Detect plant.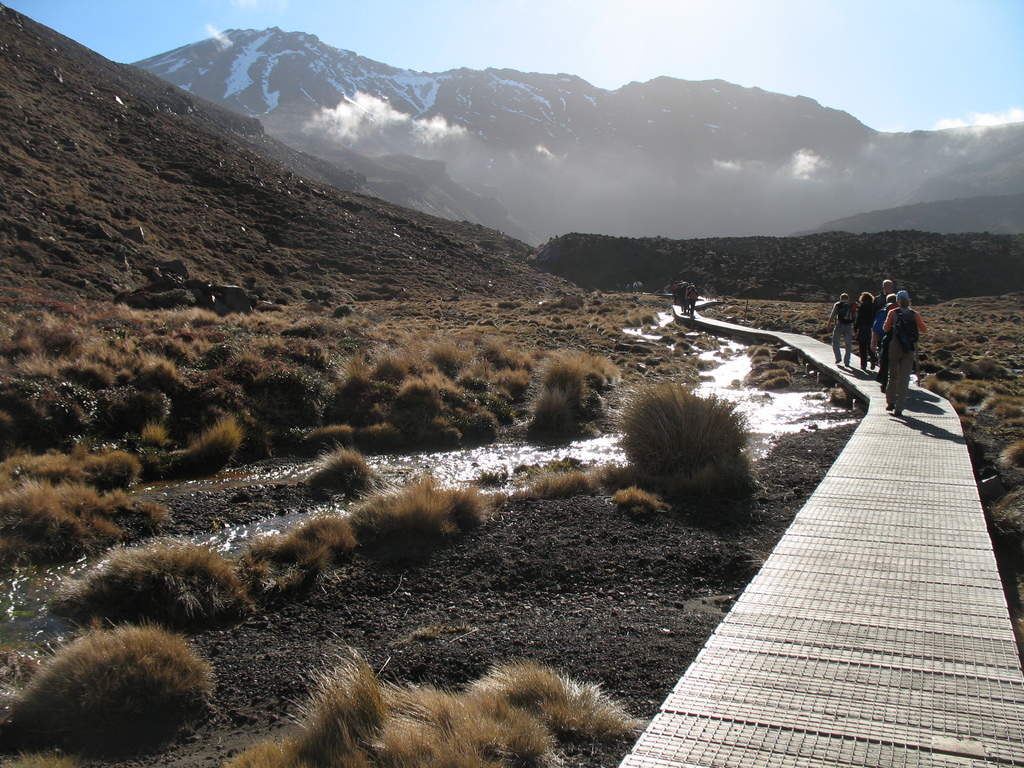
Detected at l=610, t=374, r=774, b=531.
